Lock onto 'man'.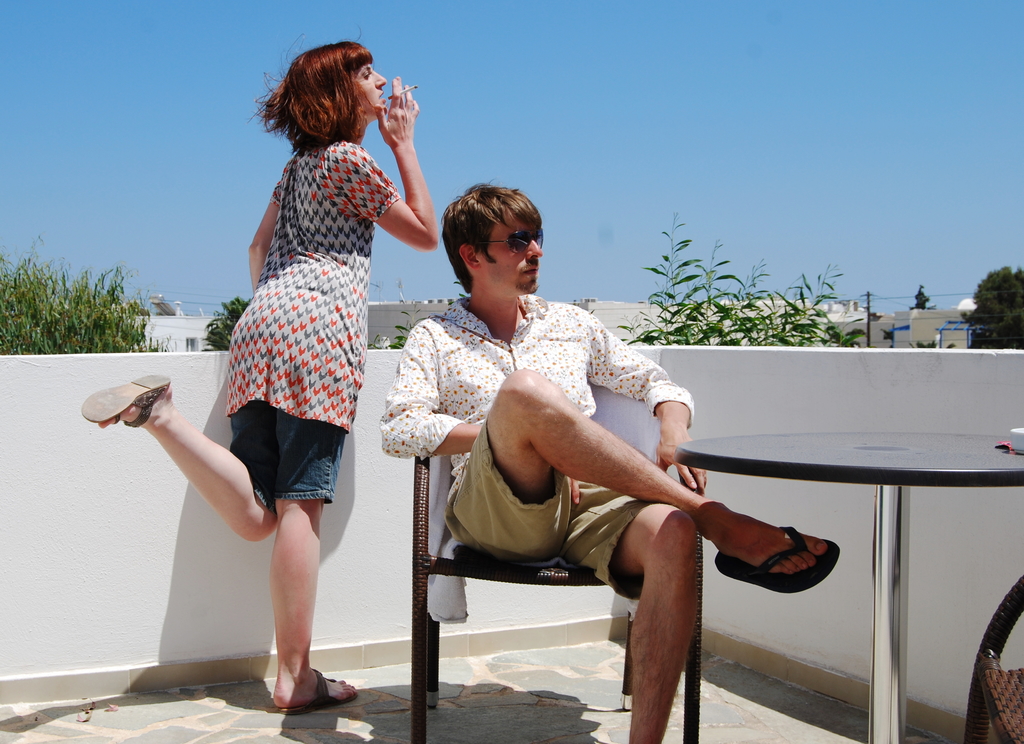
Locked: (left=388, top=210, right=837, bottom=735).
